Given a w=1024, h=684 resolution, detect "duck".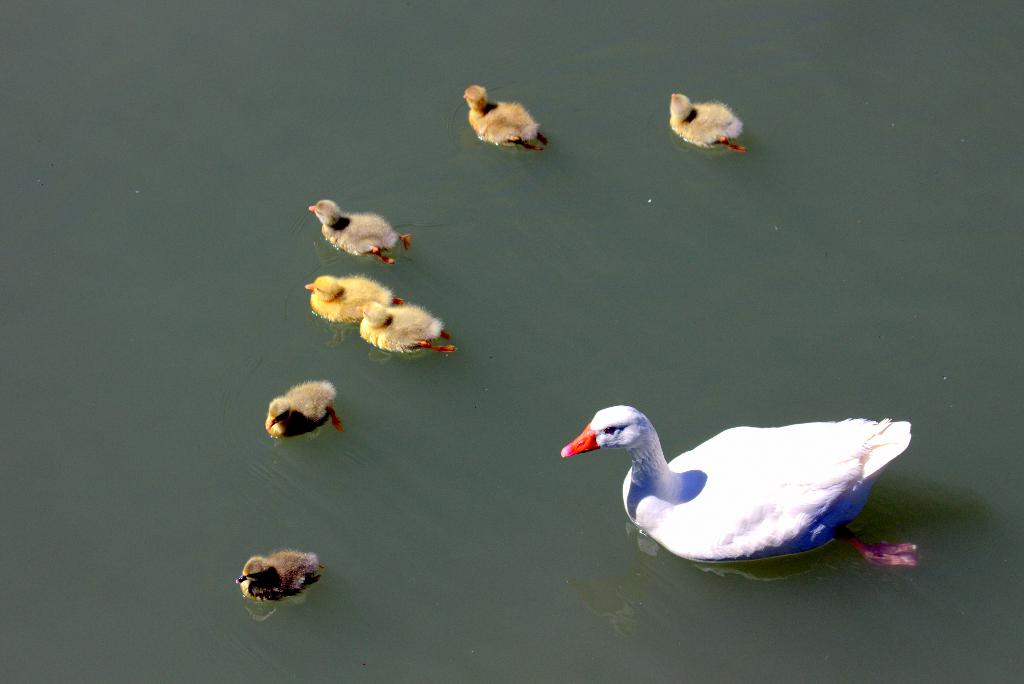
left=298, top=192, right=408, bottom=261.
